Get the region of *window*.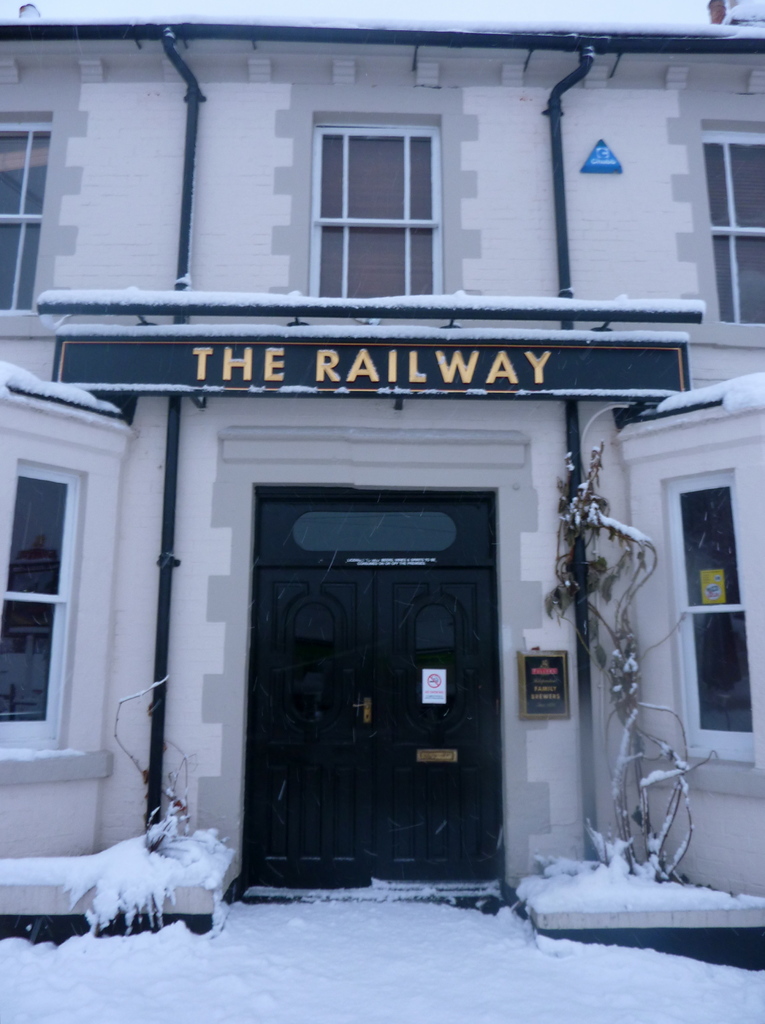
(0,122,54,309).
